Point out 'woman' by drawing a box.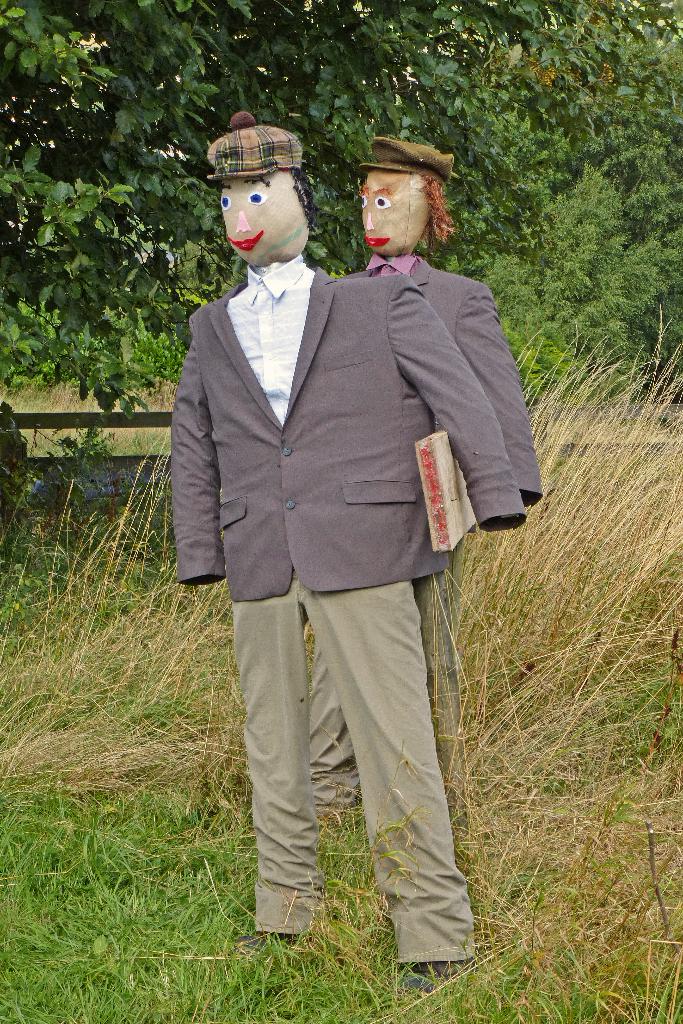
(x1=195, y1=137, x2=508, y2=941).
